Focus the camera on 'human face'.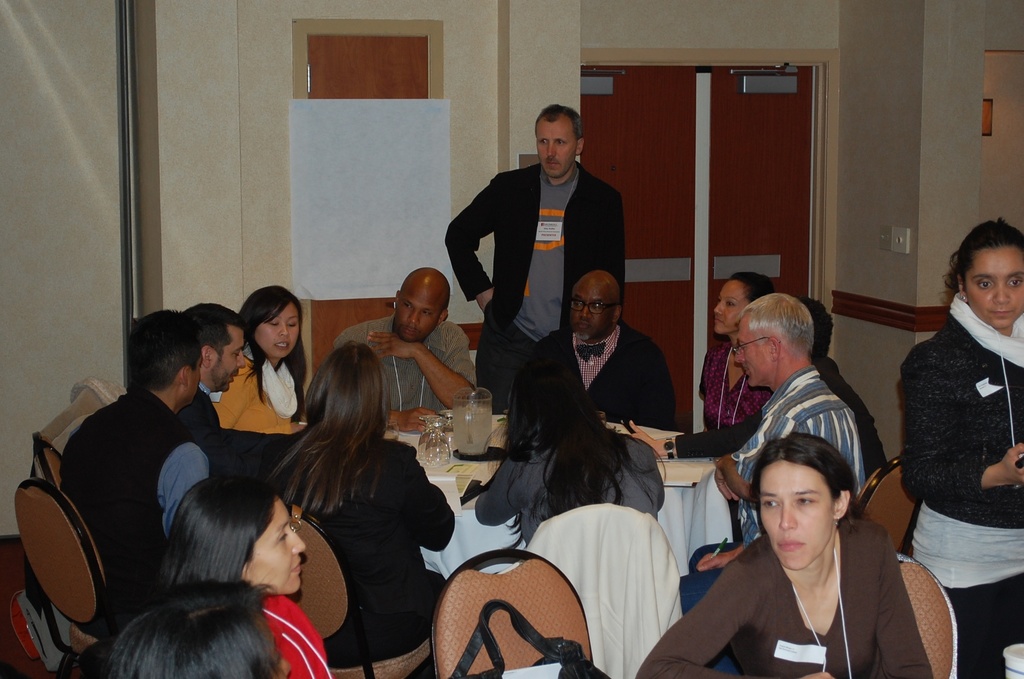
Focus region: [250,500,304,594].
